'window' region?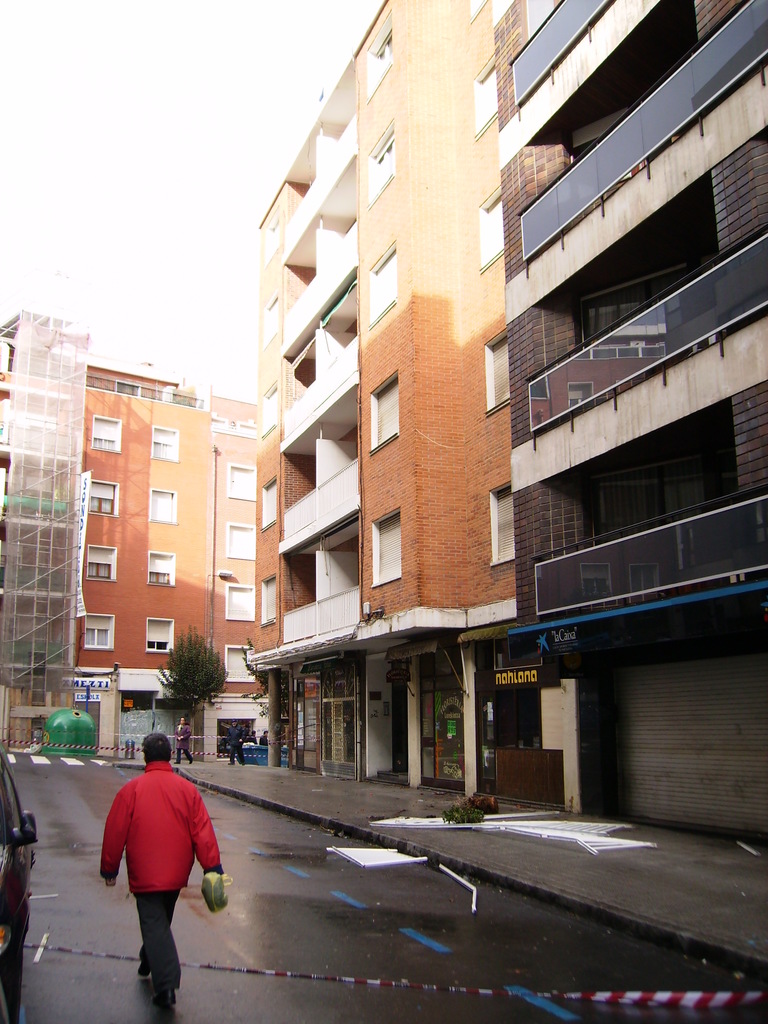
region(492, 488, 513, 563)
